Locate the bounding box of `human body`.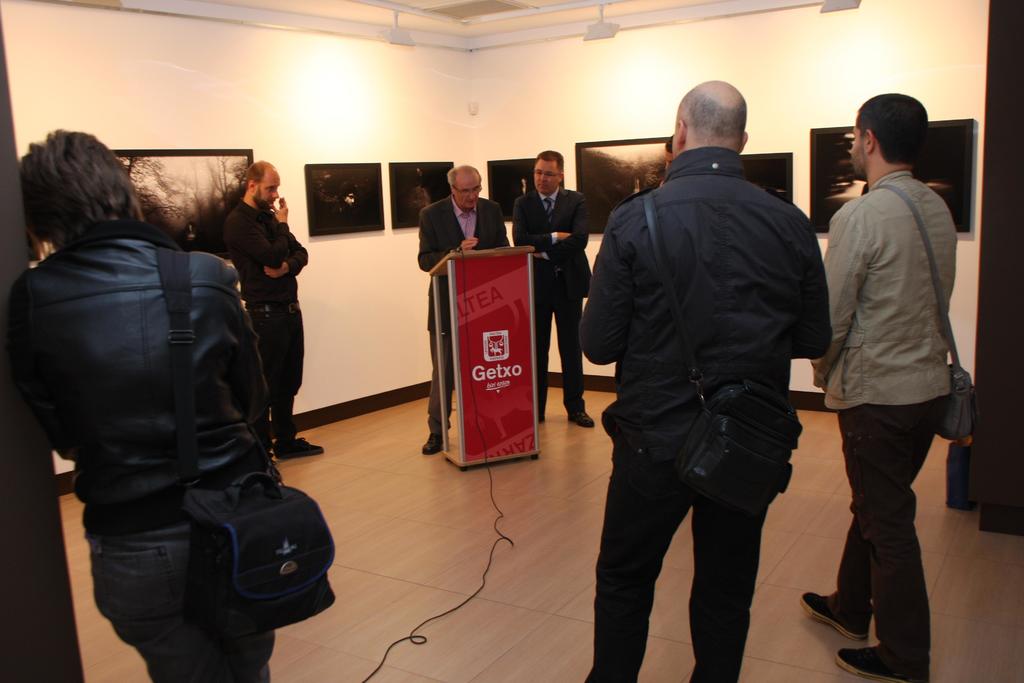
Bounding box: region(1, 115, 291, 682).
